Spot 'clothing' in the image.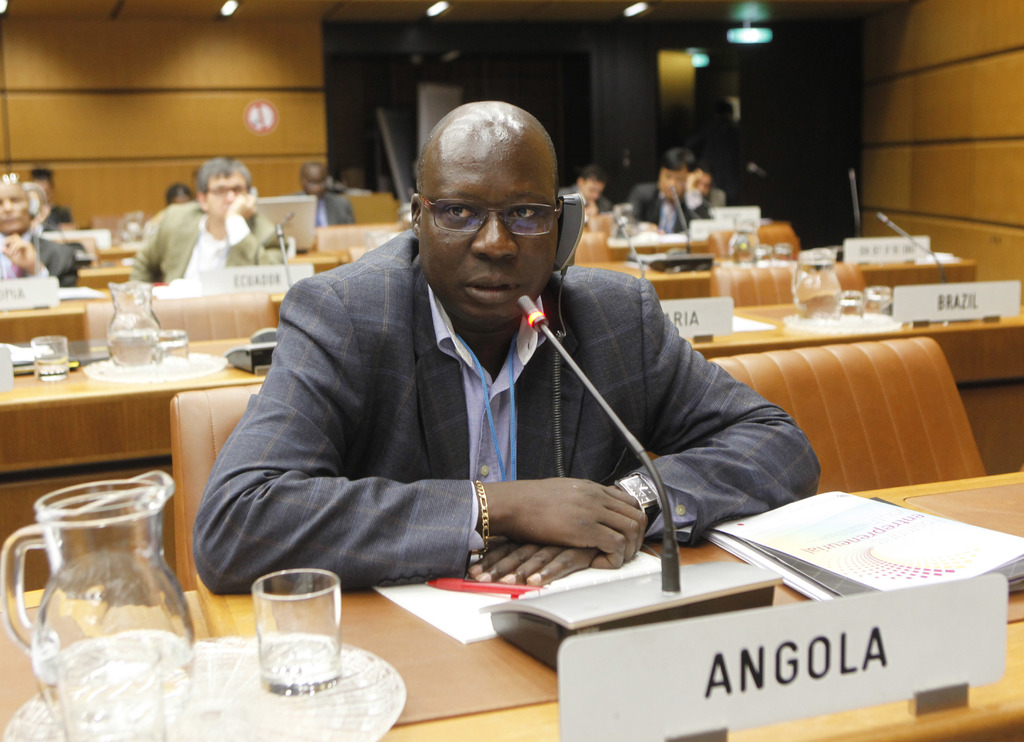
'clothing' found at bbox=(206, 198, 797, 605).
